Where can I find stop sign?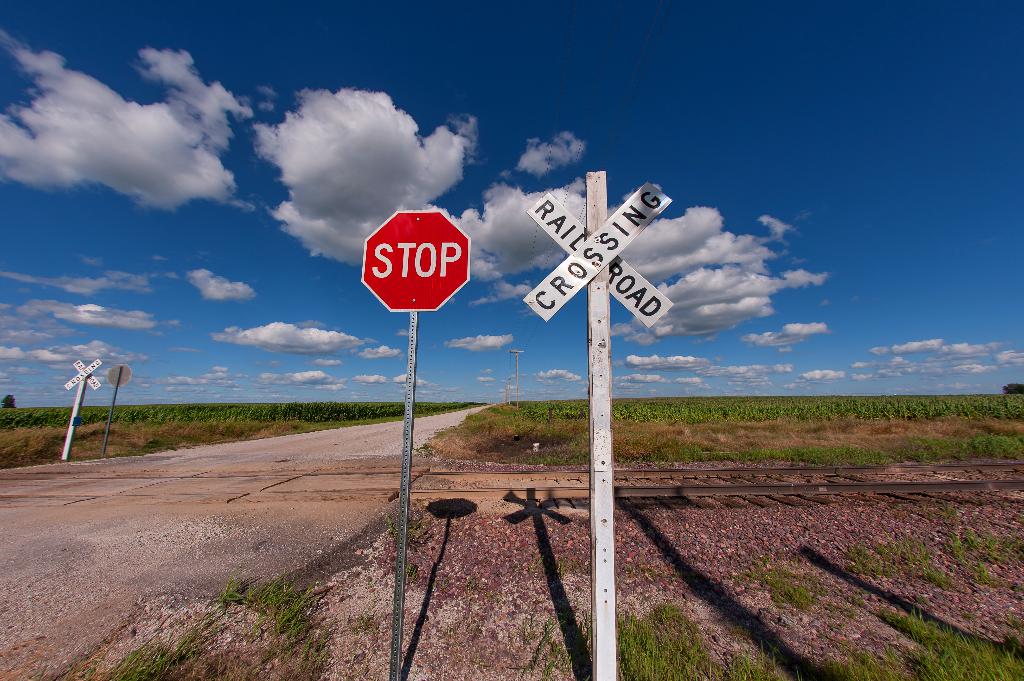
You can find it at locate(360, 209, 470, 314).
